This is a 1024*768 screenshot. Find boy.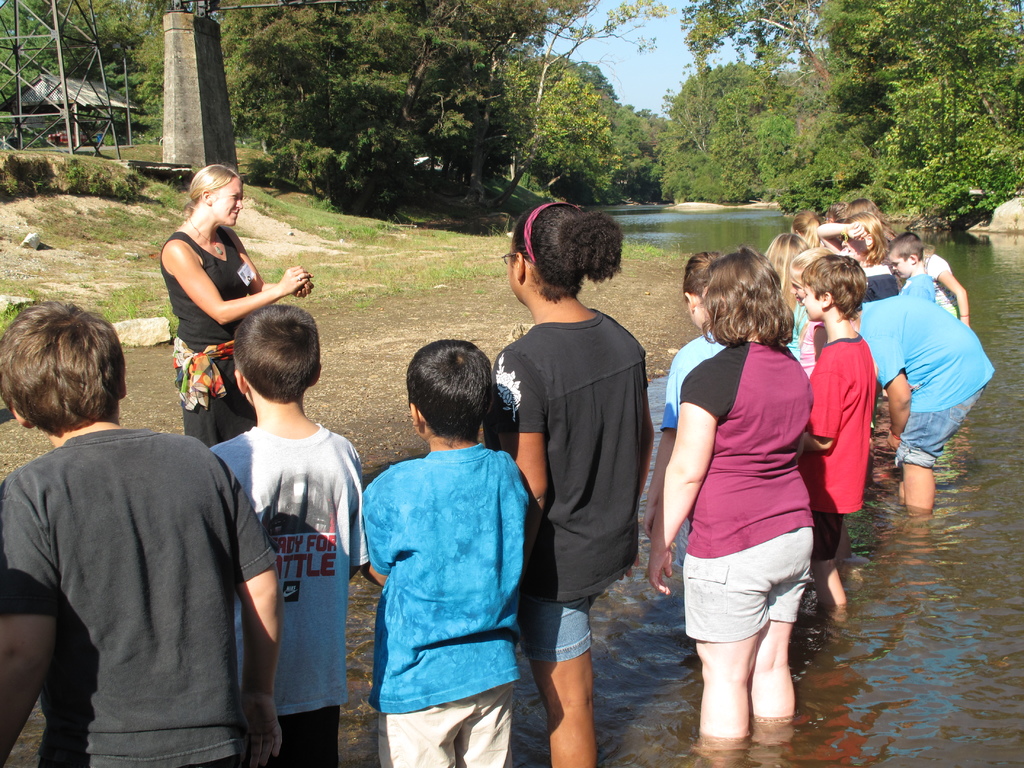
Bounding box: detection(365, 335, 532, 767).
